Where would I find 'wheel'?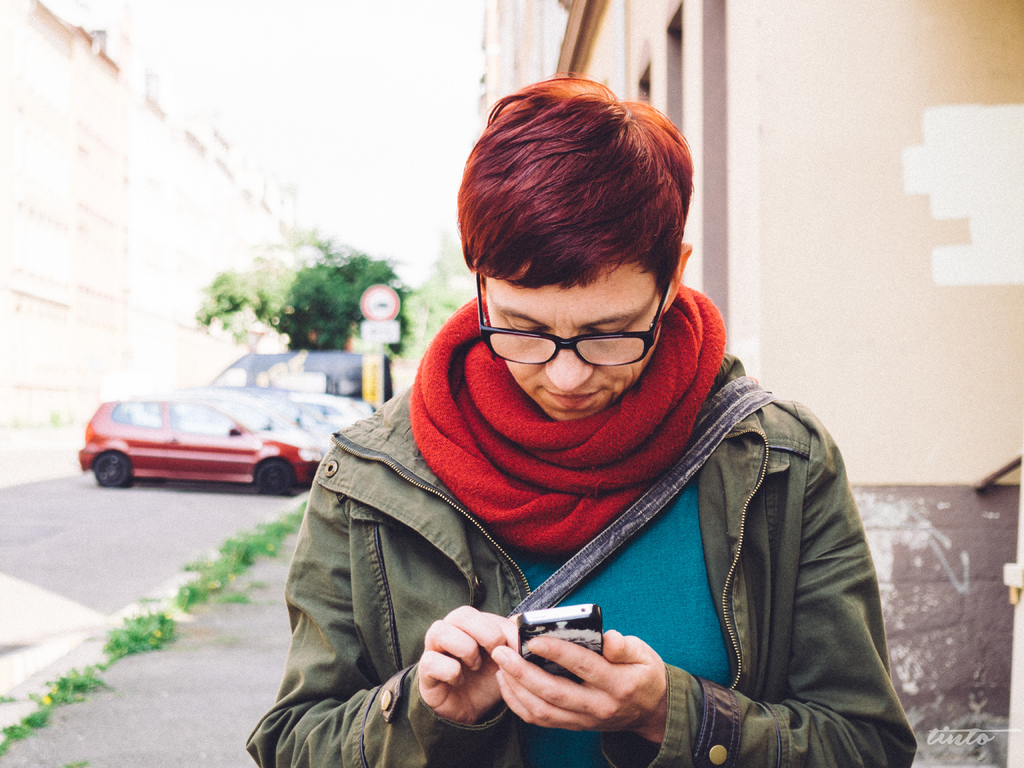
At bbox=[255, 454, 298, 499].
